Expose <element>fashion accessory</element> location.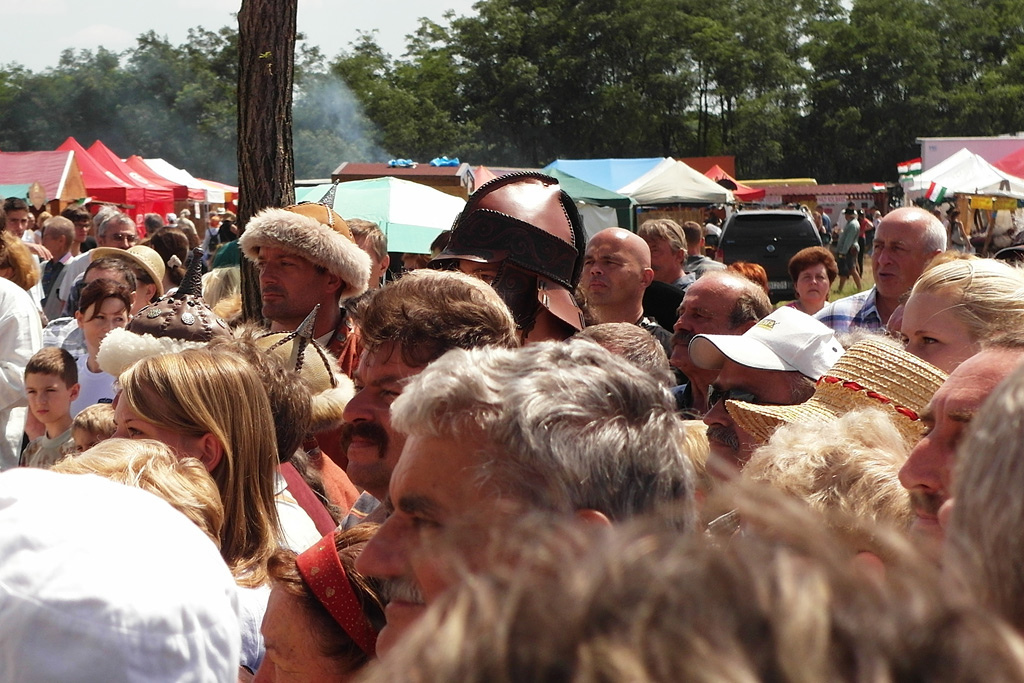
Exposed at bbox=[686, 306, 845, 384].
